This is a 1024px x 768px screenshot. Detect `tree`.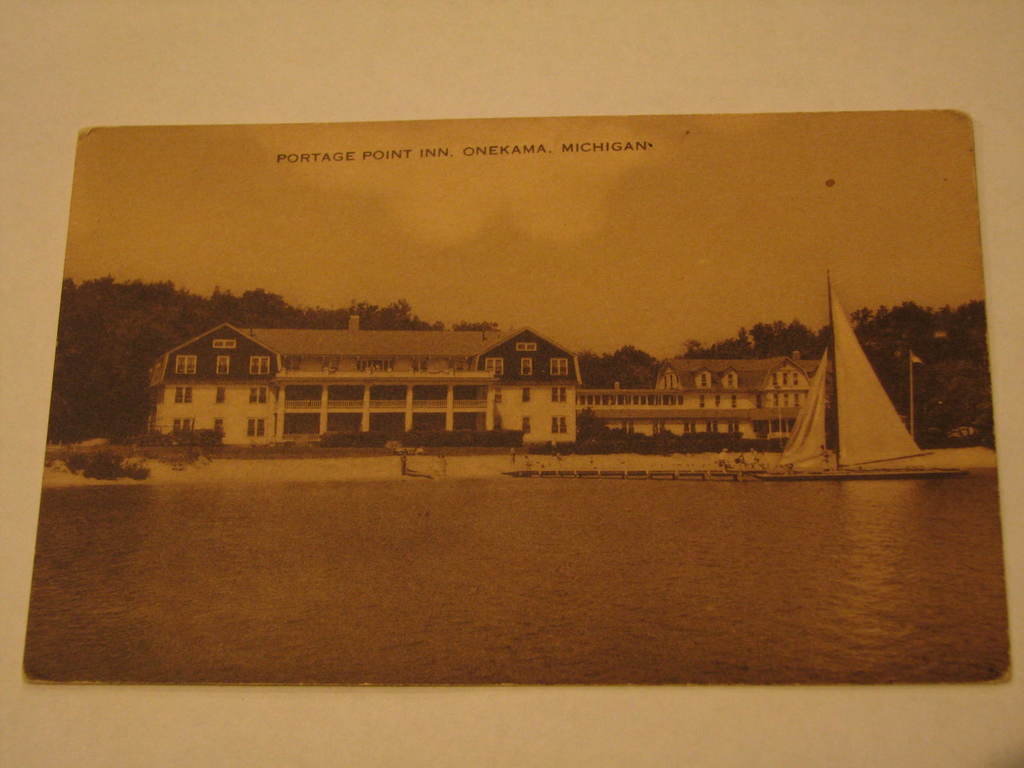
[580,340,653,387].
